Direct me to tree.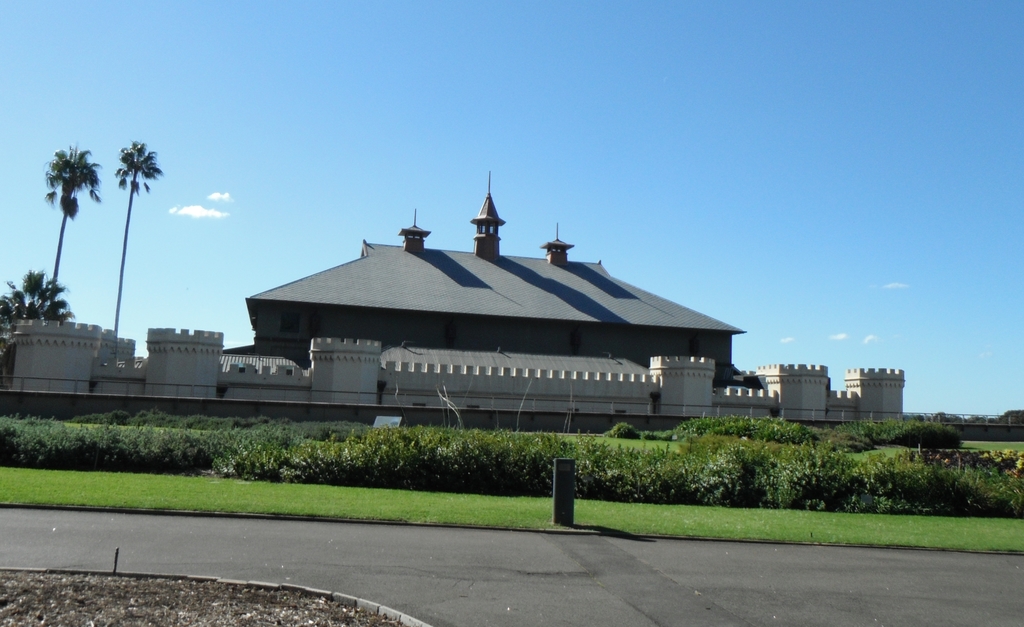
Direction: [left=113, top=138, right=163, bottom=336].
